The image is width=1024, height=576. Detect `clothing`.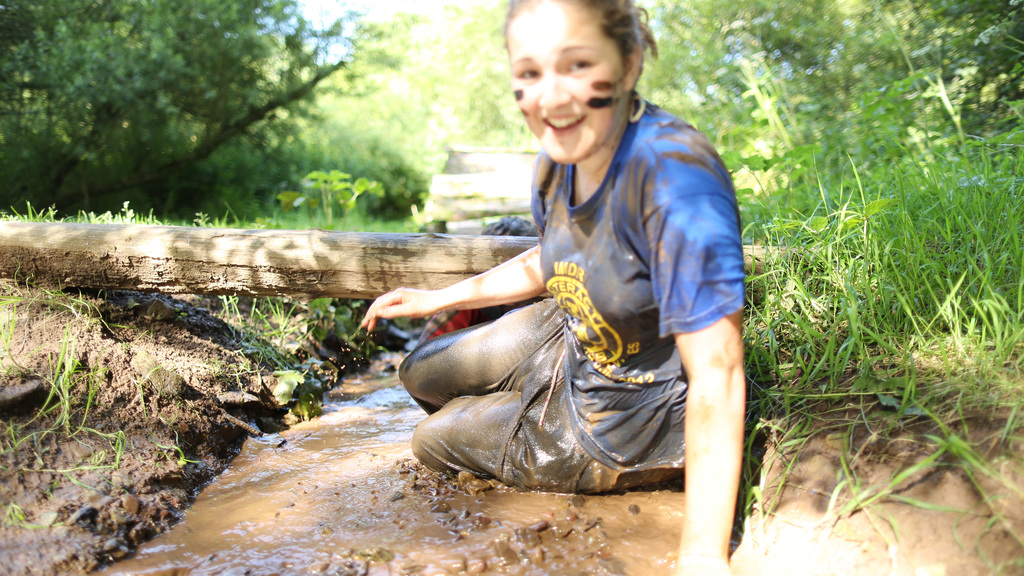
Detection: BBox(404, 91, 733, 479).
